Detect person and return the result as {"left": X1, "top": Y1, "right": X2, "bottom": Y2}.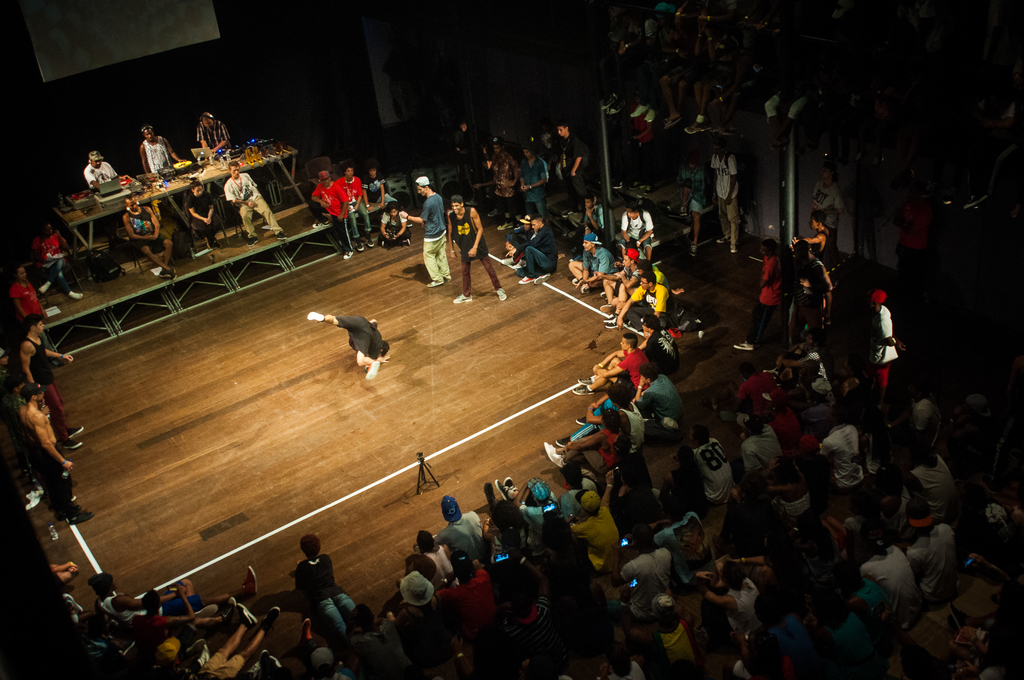
{"left": 27, "top": 218, "right": 77, "bottom": 302}.
